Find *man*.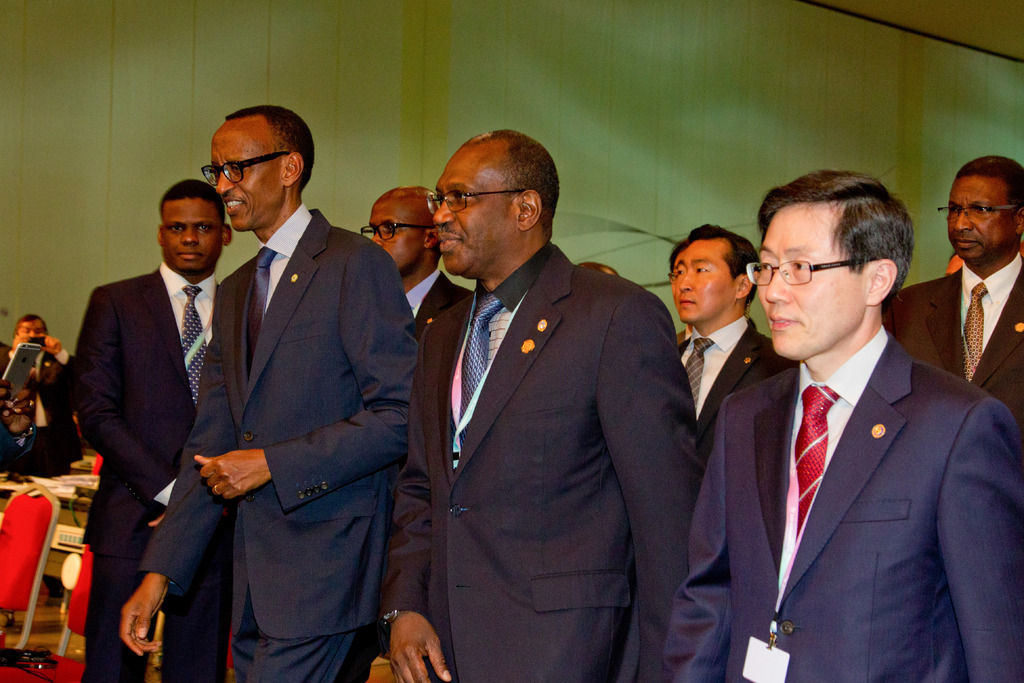
715,149,1004,682.
